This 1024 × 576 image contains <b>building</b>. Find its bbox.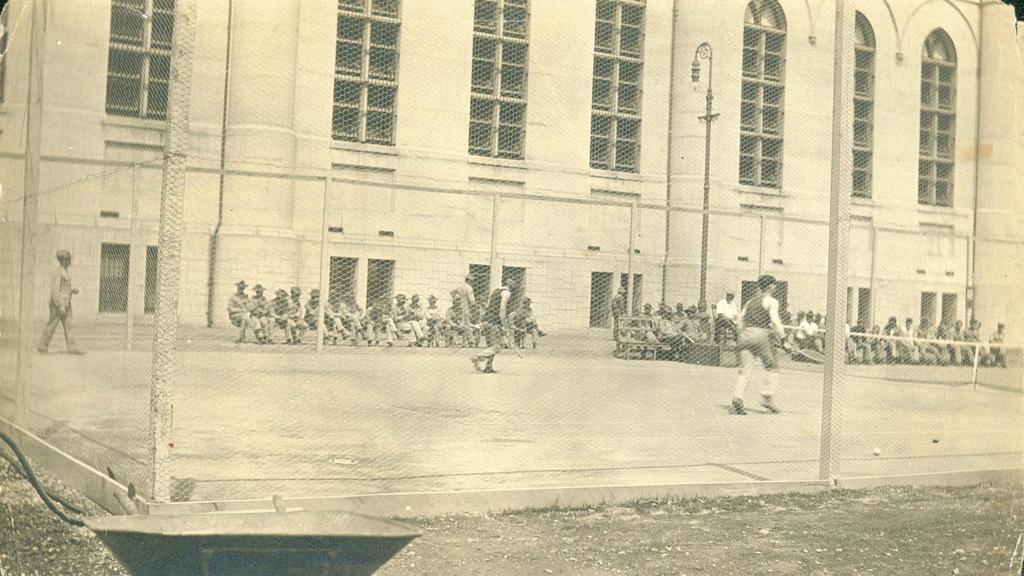
{"x1": 0, "y1": 0, "x2": 1023, "y2": 352}.
